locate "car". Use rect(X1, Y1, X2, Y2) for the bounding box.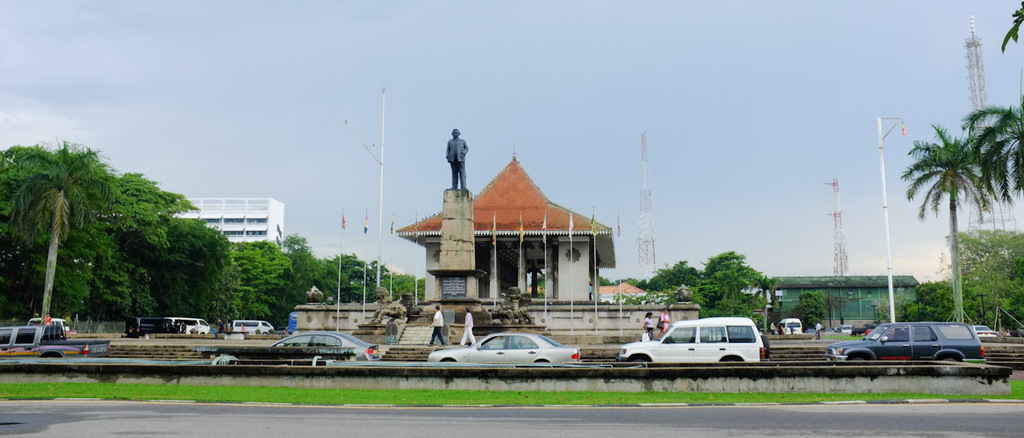
rect(618, 315, 771, 361).
